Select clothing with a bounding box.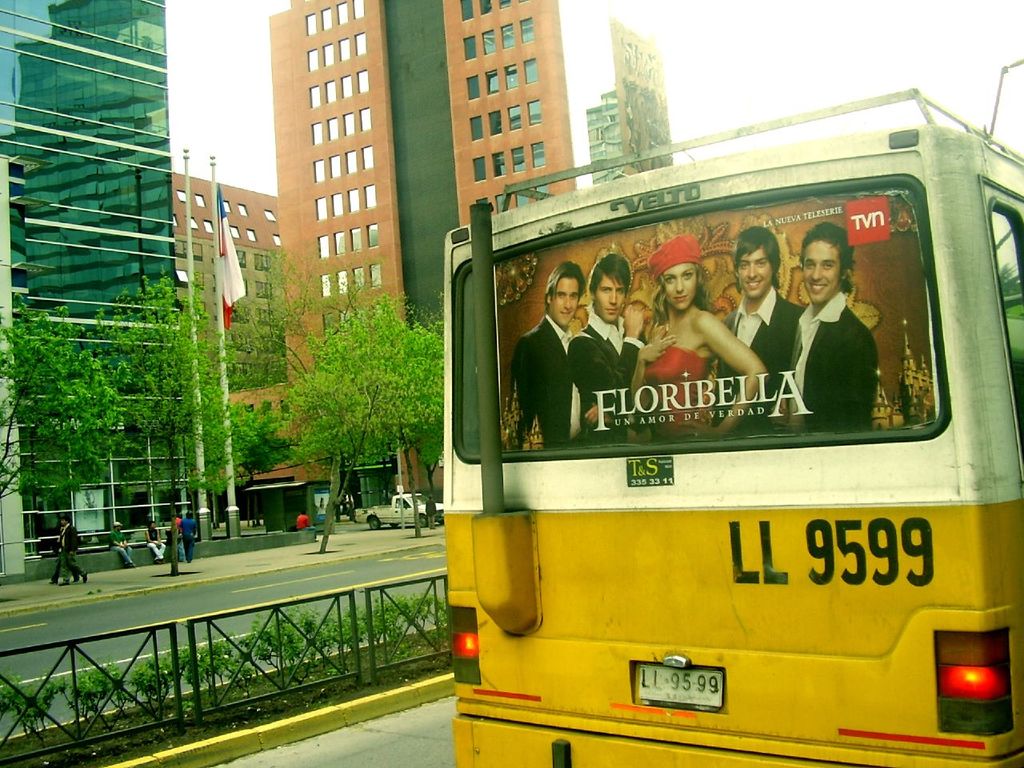
{"left": 56, "top": 520, "right": 82, "bottom": 582}.
